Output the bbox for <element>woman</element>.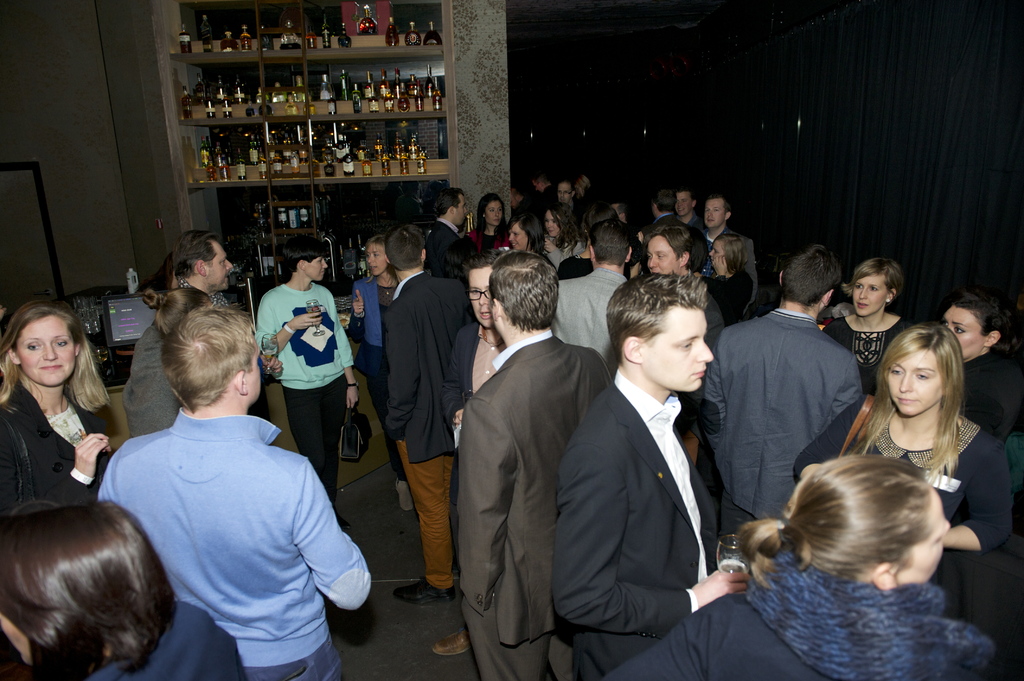
[143,287,205,340].
